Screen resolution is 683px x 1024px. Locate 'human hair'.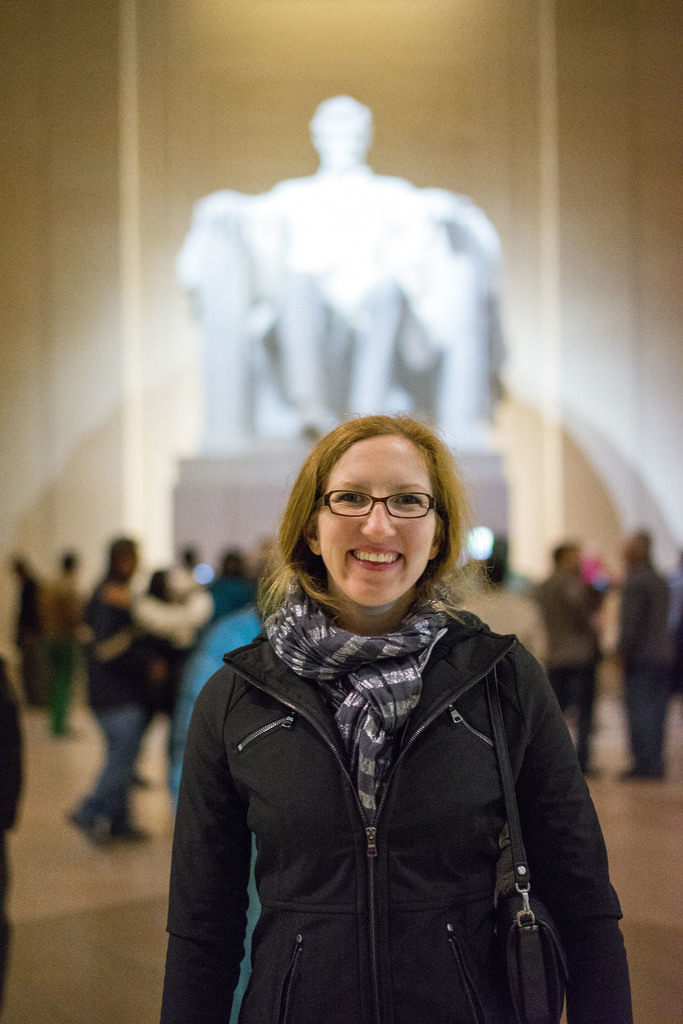
213, 543, 250, 584.
